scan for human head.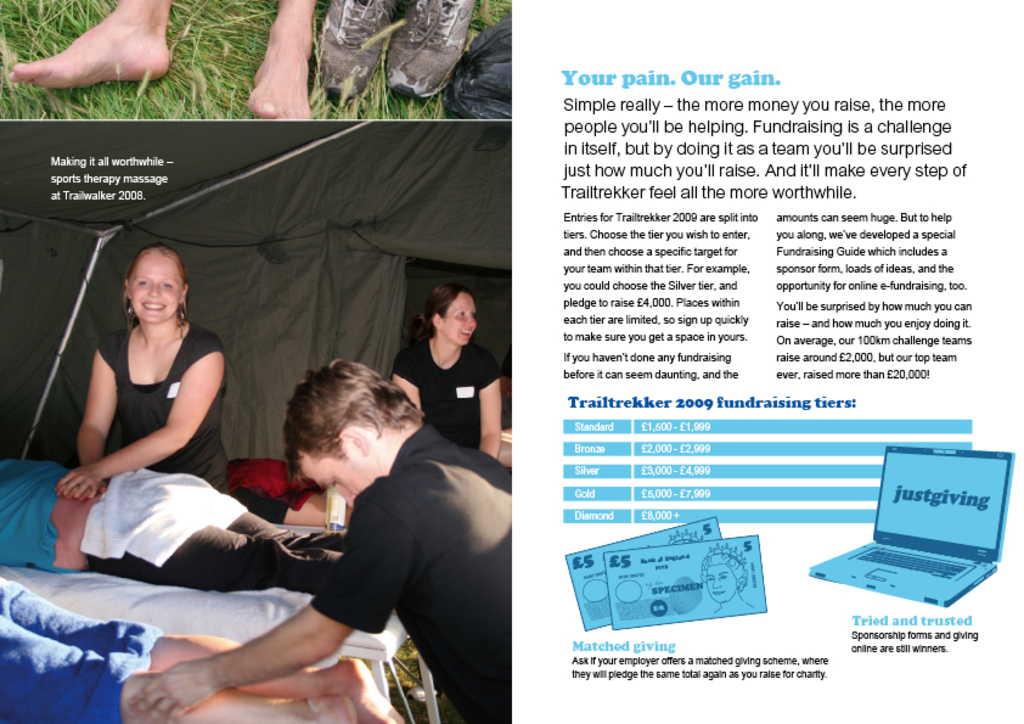
Scan result: (103,225,187,341).
